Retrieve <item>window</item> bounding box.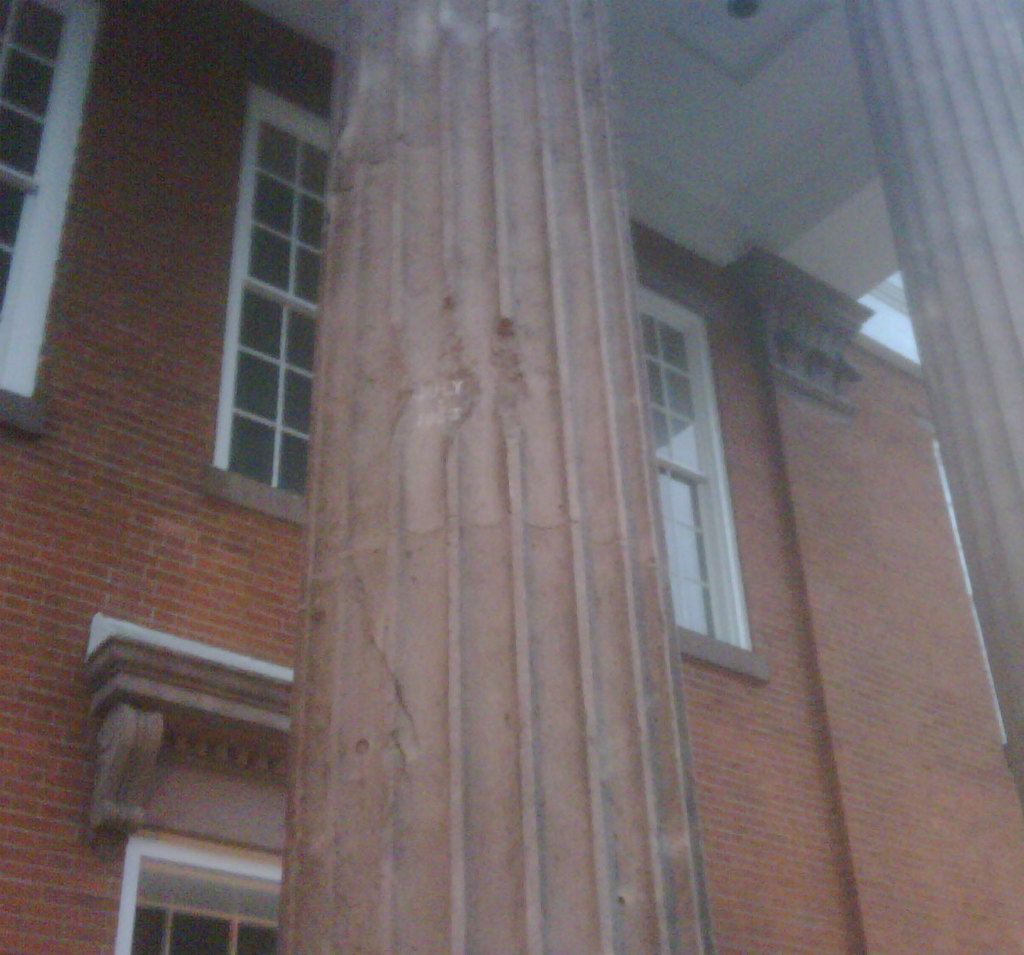
Bounding box: l=99, t=833, r=313, b=954.
